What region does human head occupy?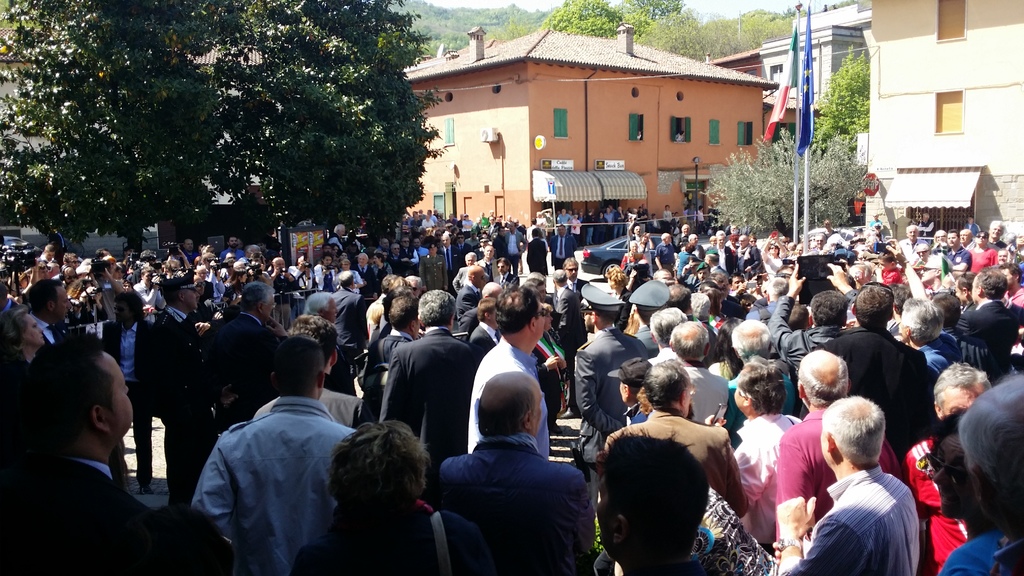
crop(497, 222, 505, 238).
